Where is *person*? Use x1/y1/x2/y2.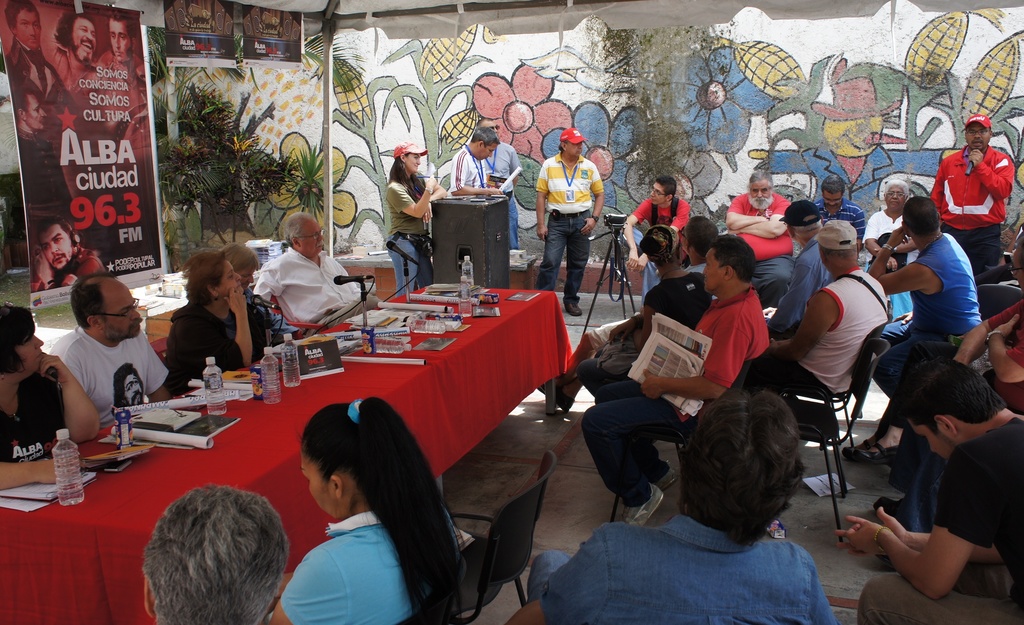
21/86/75/260.
